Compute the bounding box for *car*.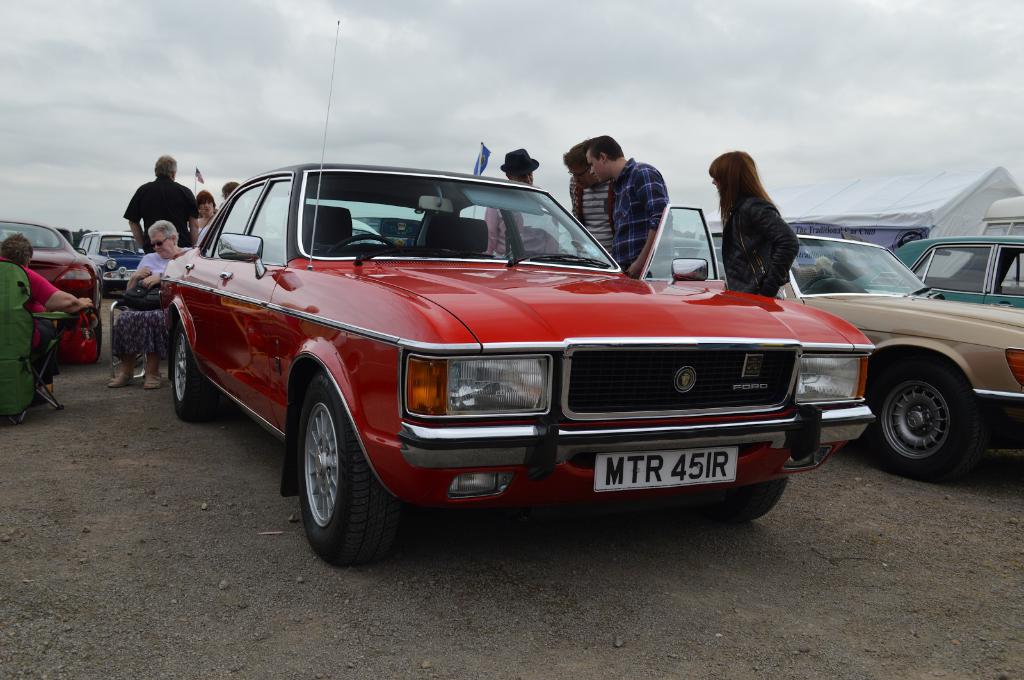
select_region(162, 17, 874, 573).
